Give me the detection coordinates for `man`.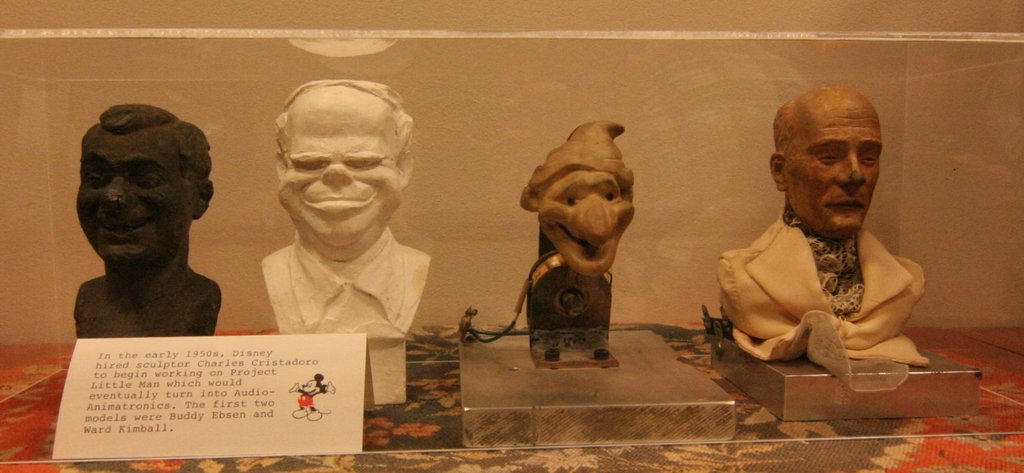
Rect(70, 103, 221, 349).
